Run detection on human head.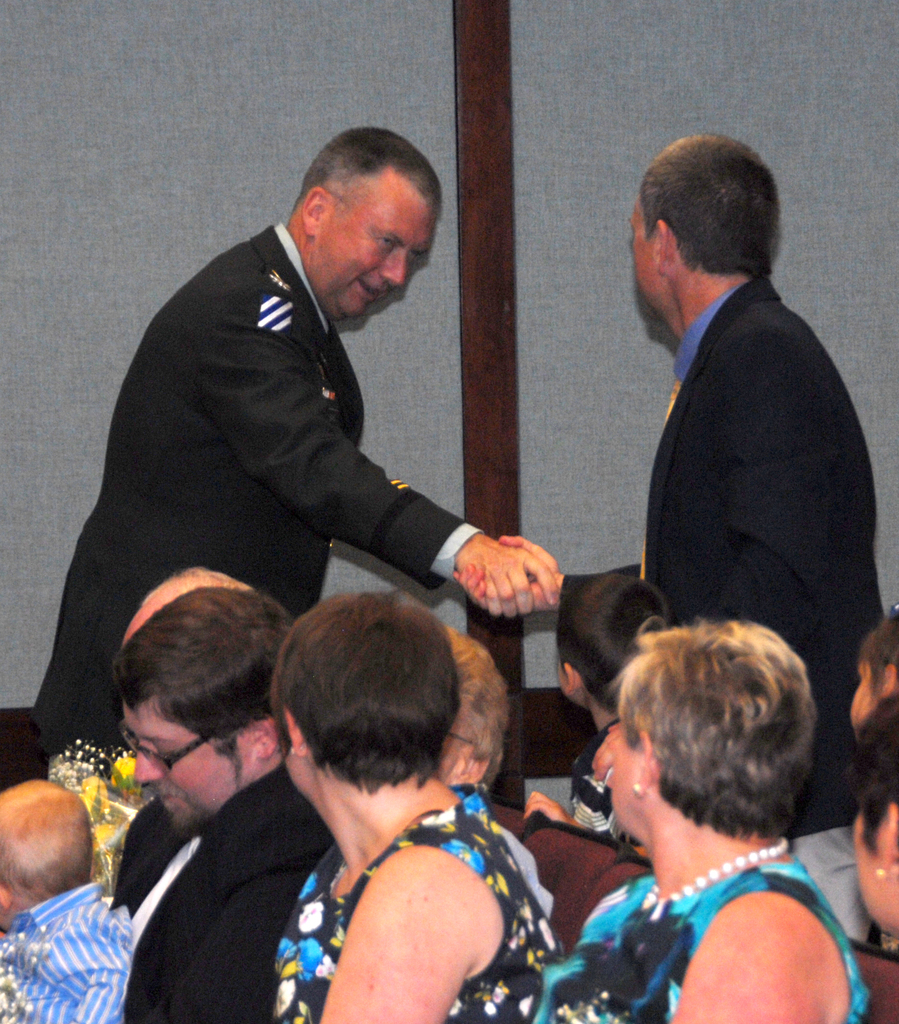
Result: [x1=0, y1=777, x2=88, y2=917].
